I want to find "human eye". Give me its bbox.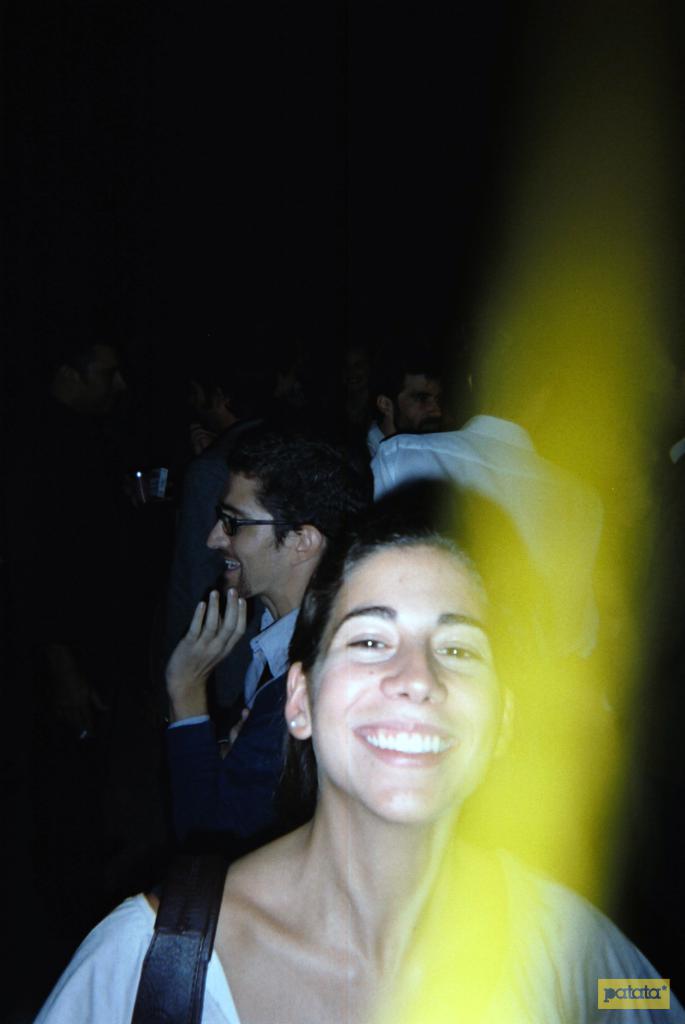
430/634/484/662.
